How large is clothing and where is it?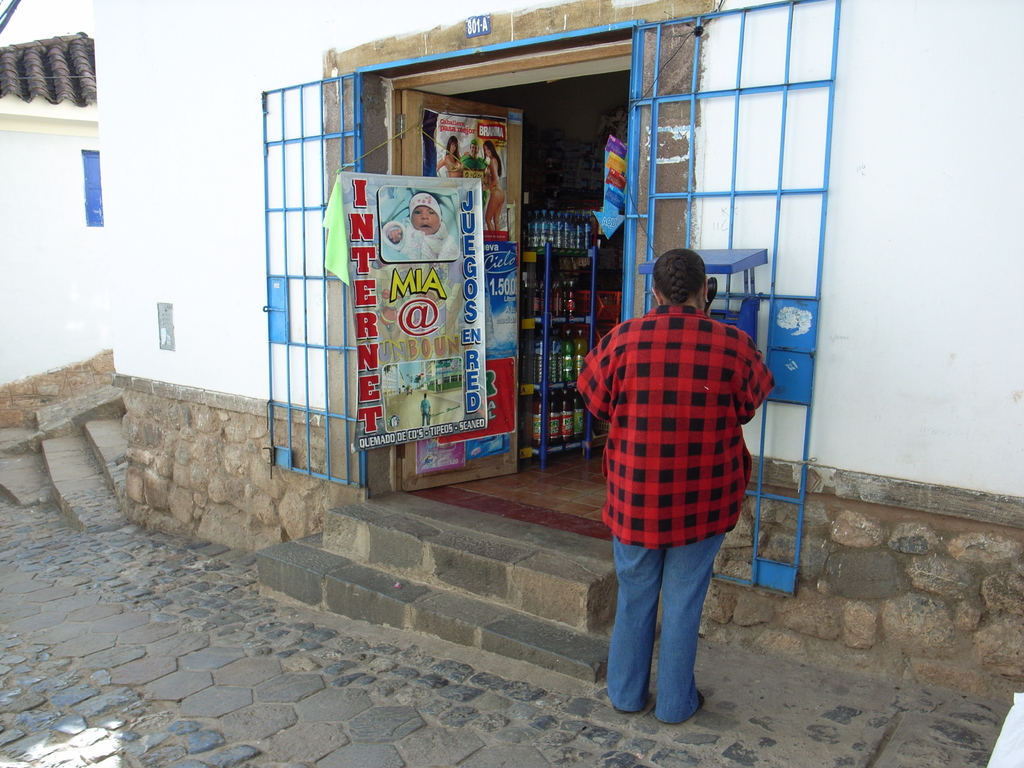
Bounding box: l=443, t=156, r=461, b=173.
